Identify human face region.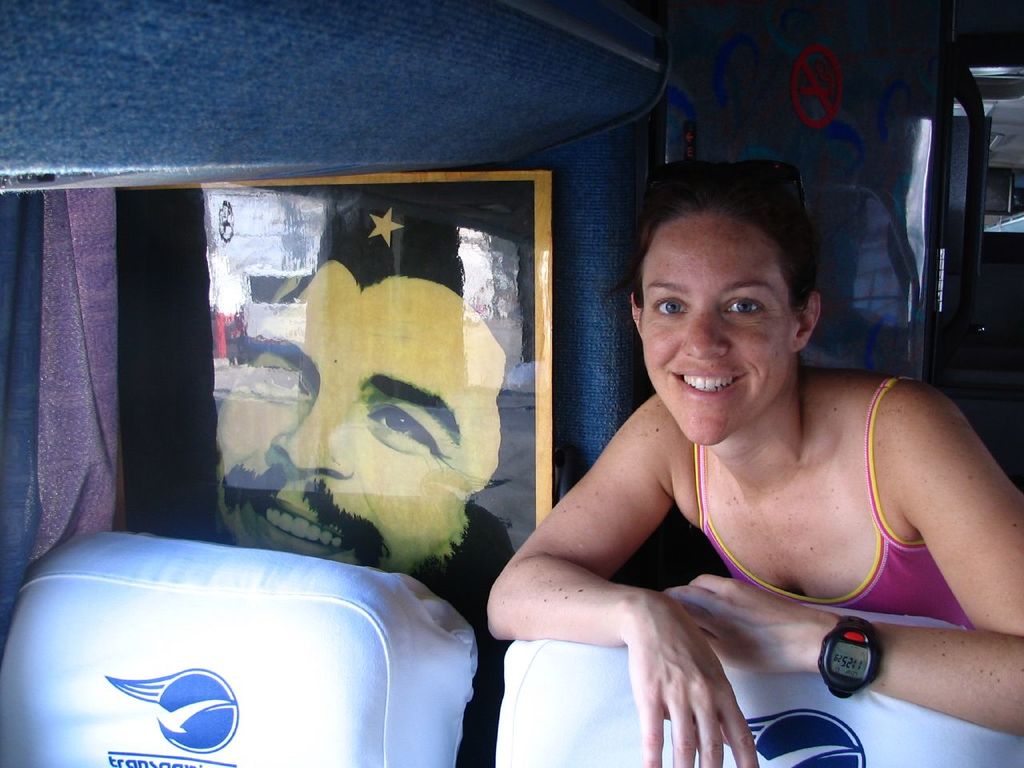
Region: x1=639, y1=214, x2=791, y2=448.
